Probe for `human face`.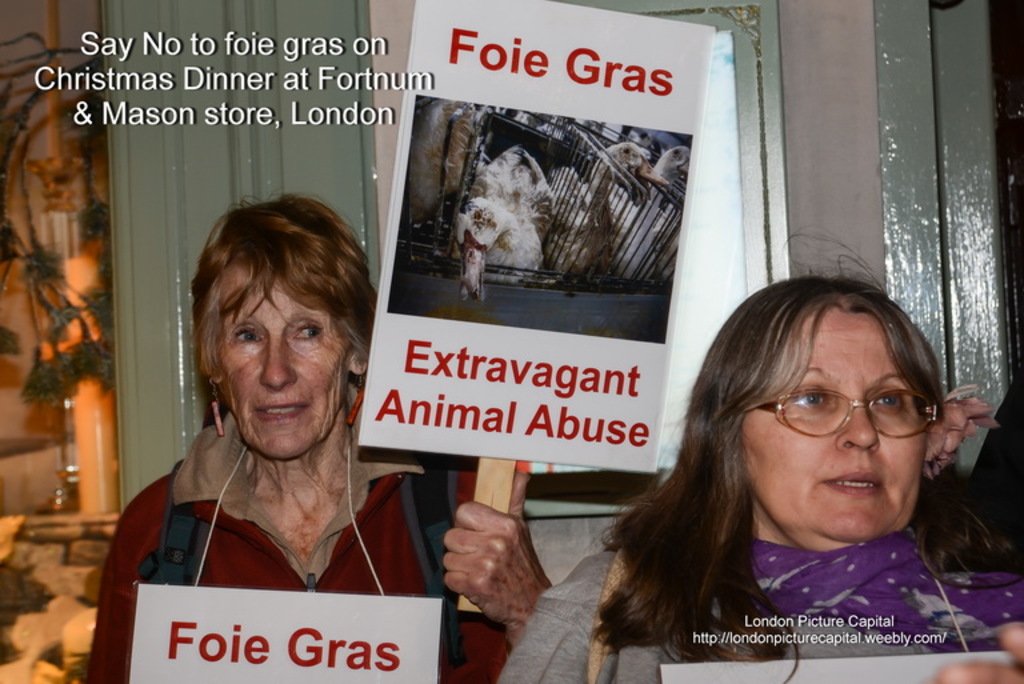
Probe result: [x1=741, y1=307, x2=924, y2=535].
